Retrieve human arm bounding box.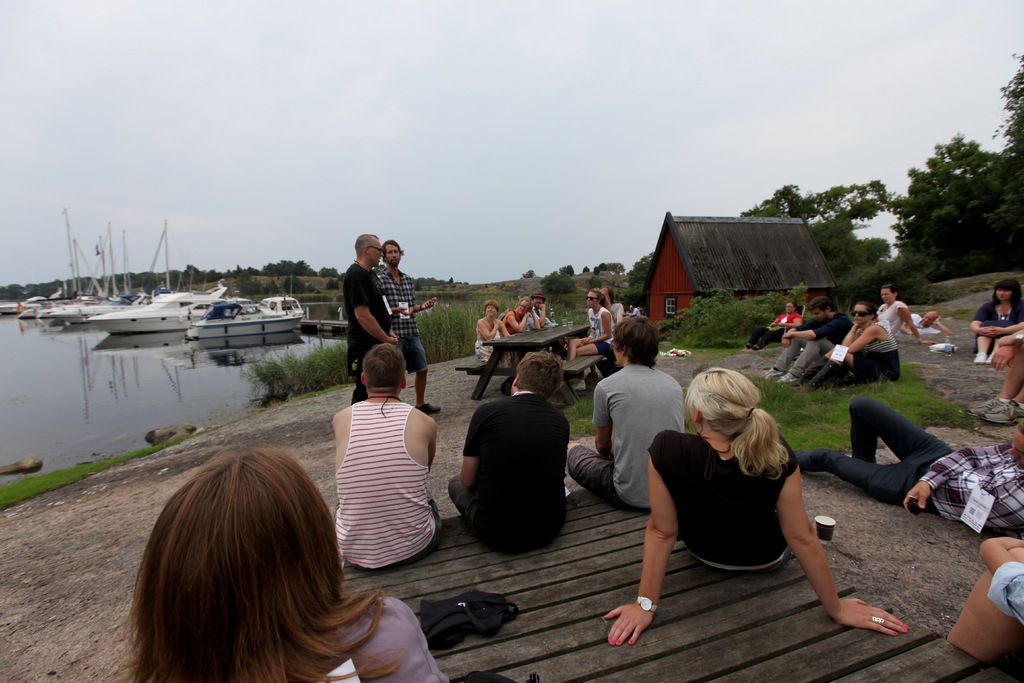
Bounding box: bbox(932, 313, 954, 336).
